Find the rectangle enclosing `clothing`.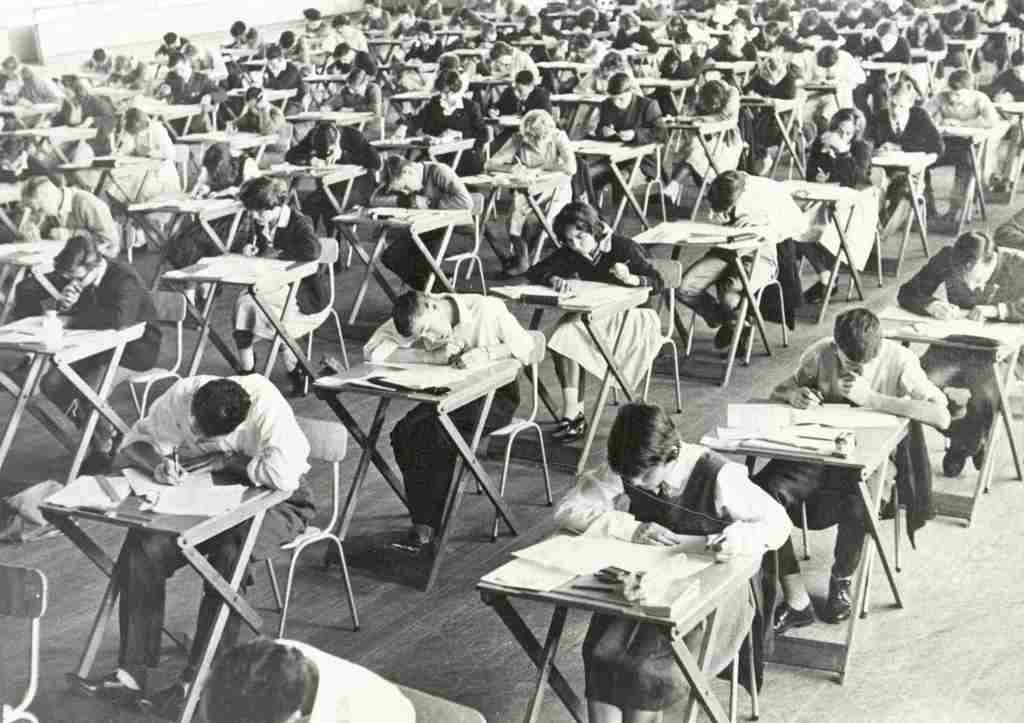
(398,93,493,179).
